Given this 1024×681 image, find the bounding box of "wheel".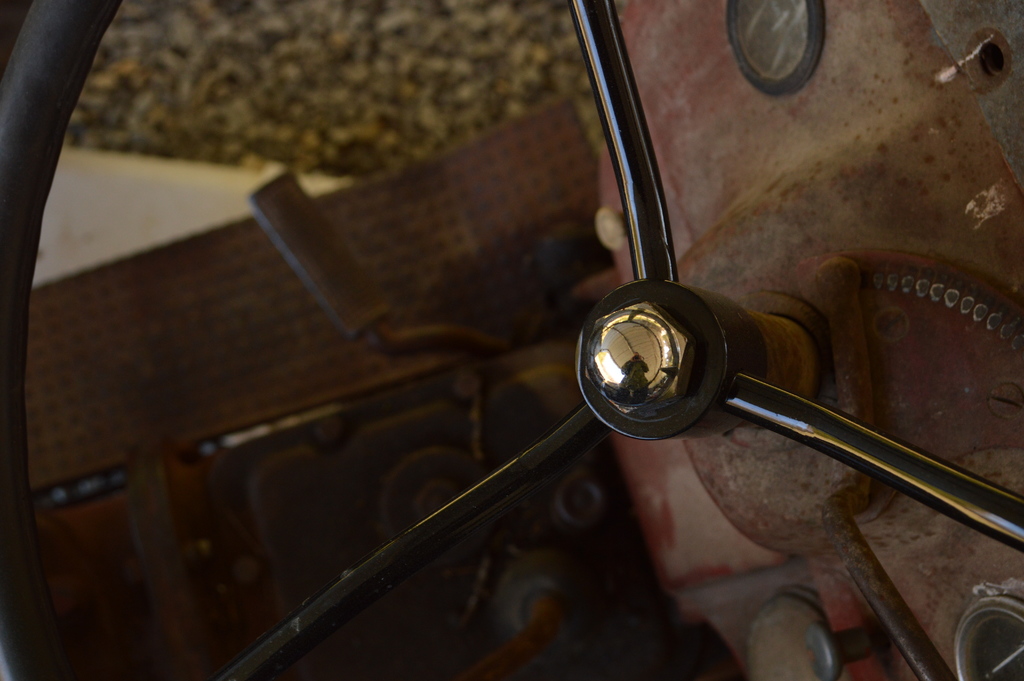
0:0:1023:680.
